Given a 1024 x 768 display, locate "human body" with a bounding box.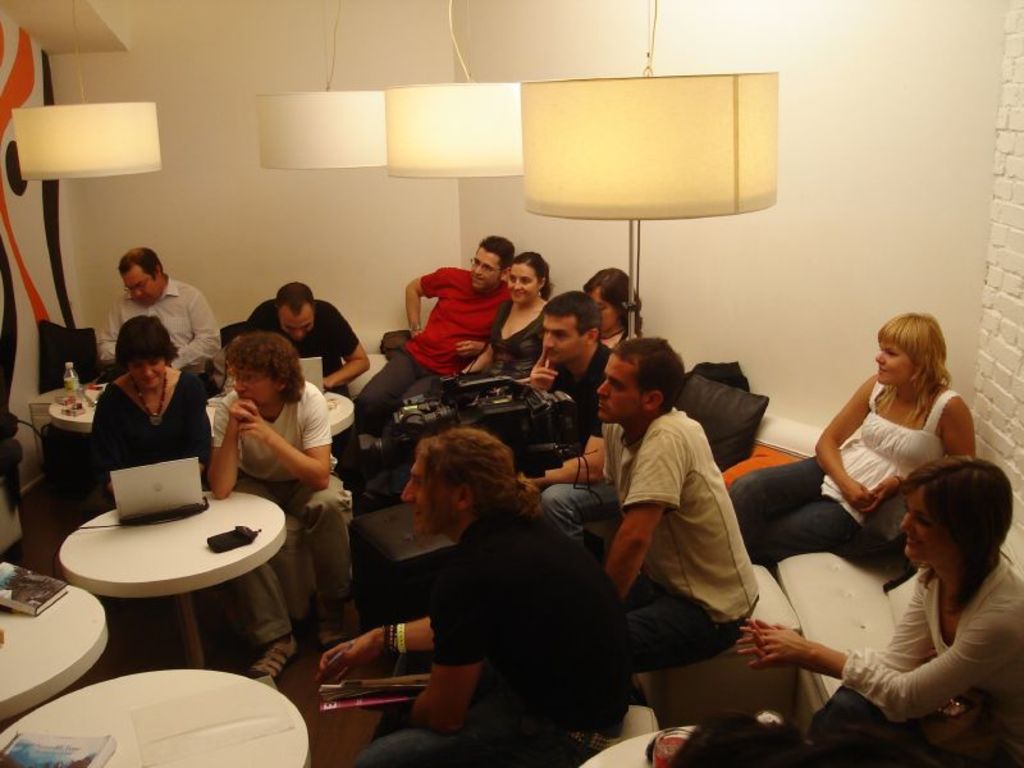
Located: bbox=[603, 329, 772, 678].
